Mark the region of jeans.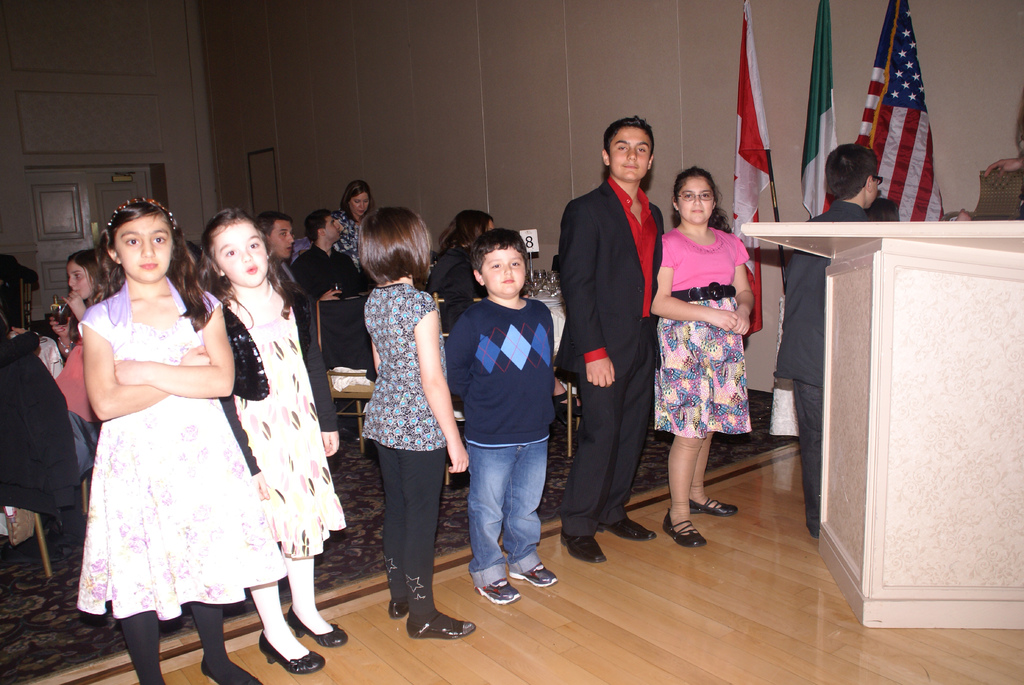
Region: 458, 422, 543, 603.
